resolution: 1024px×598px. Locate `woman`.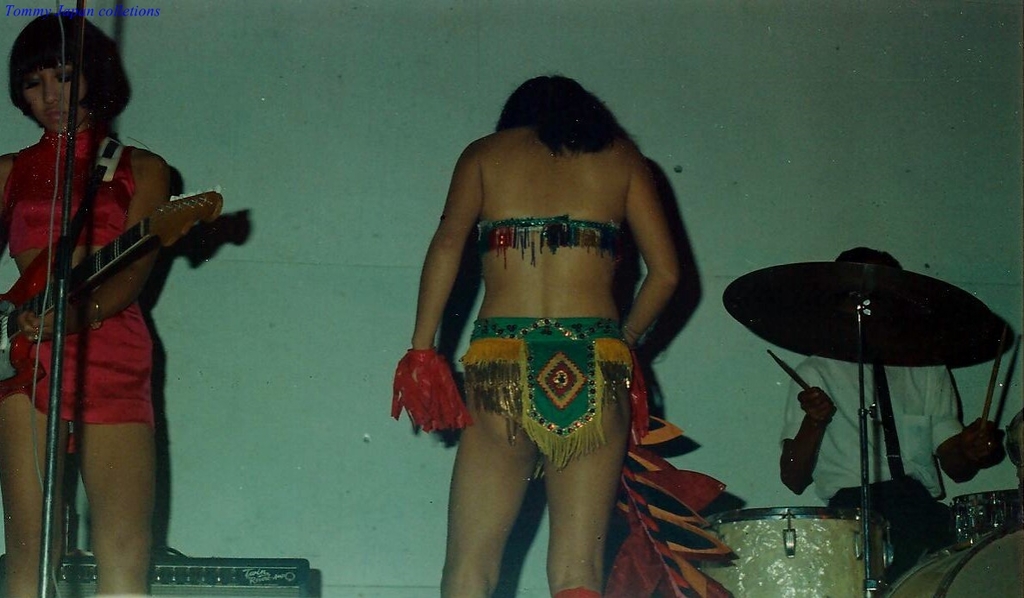
(x1=405, y1=75, x2=682, y2=597).
